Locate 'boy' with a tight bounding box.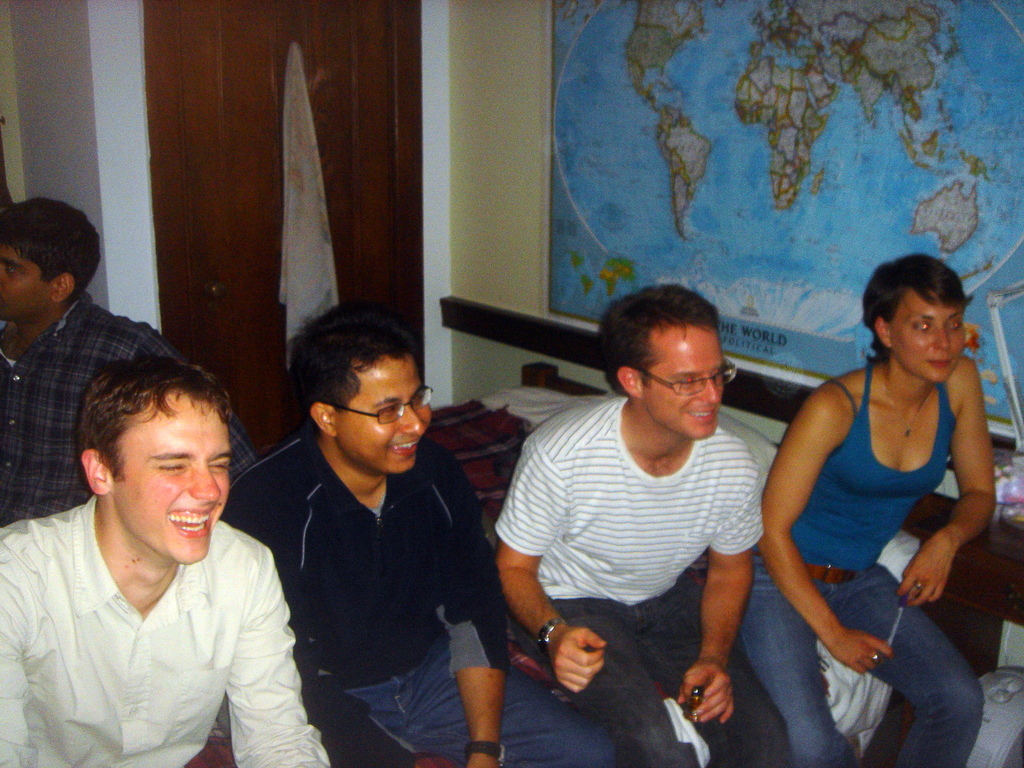
(left=744, top=235, right=1007, bottom=746).
